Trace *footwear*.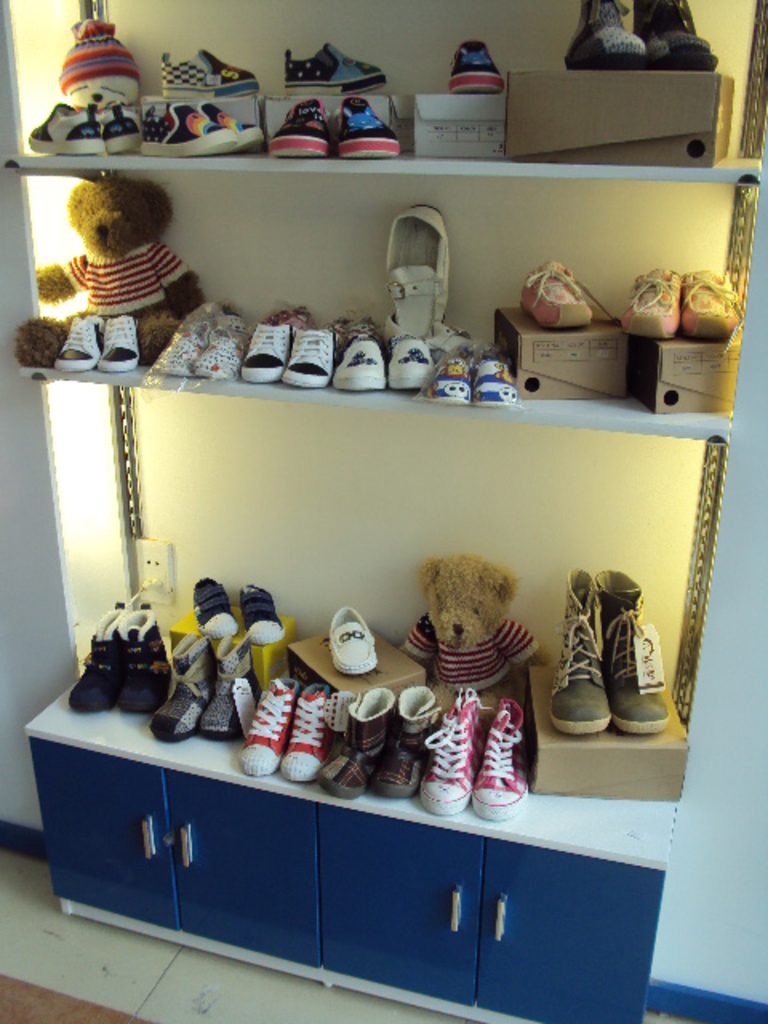
Traced to bbox=(282, 99, 330, 171).
